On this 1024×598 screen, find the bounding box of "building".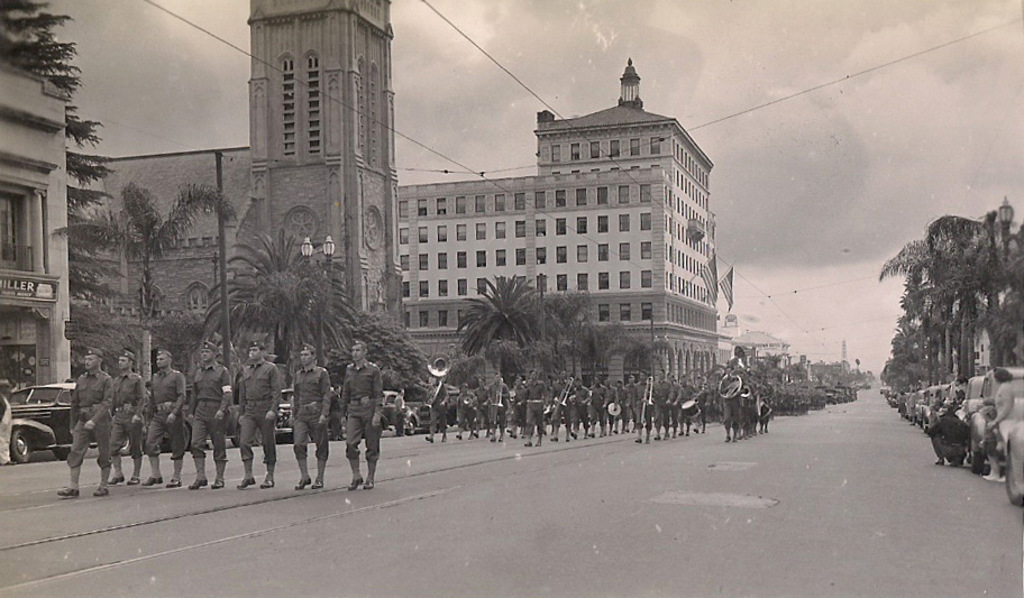
Bounding box: locate(399, 56, 714, 380).
